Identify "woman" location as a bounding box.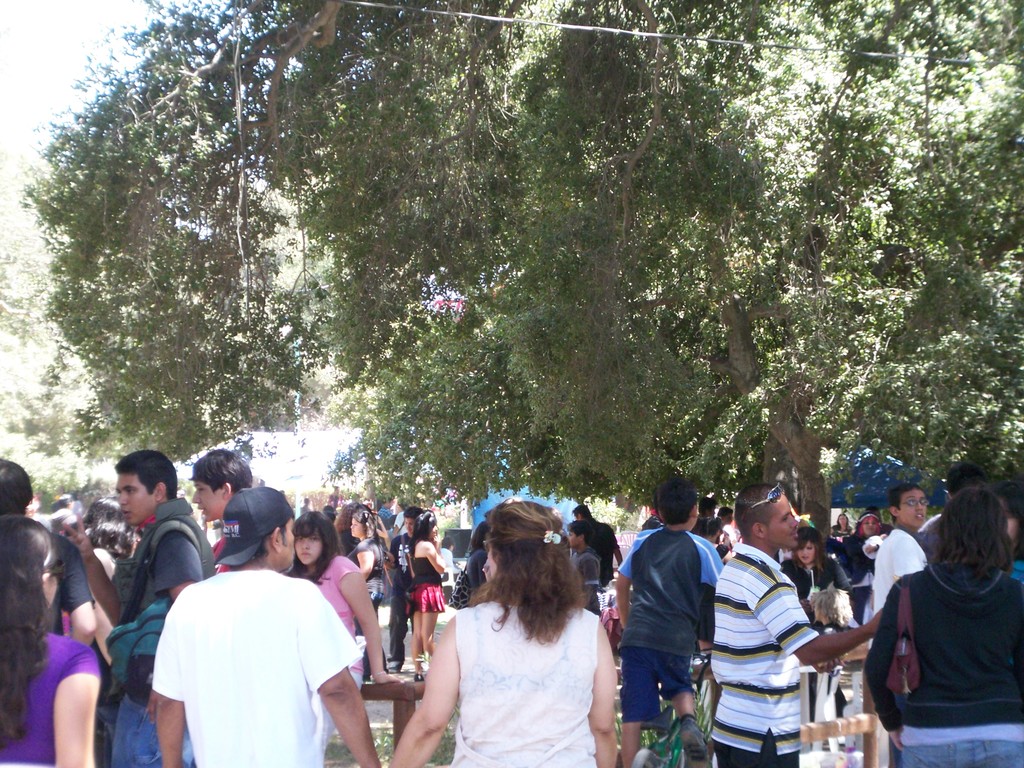
(406,508,449,669).
